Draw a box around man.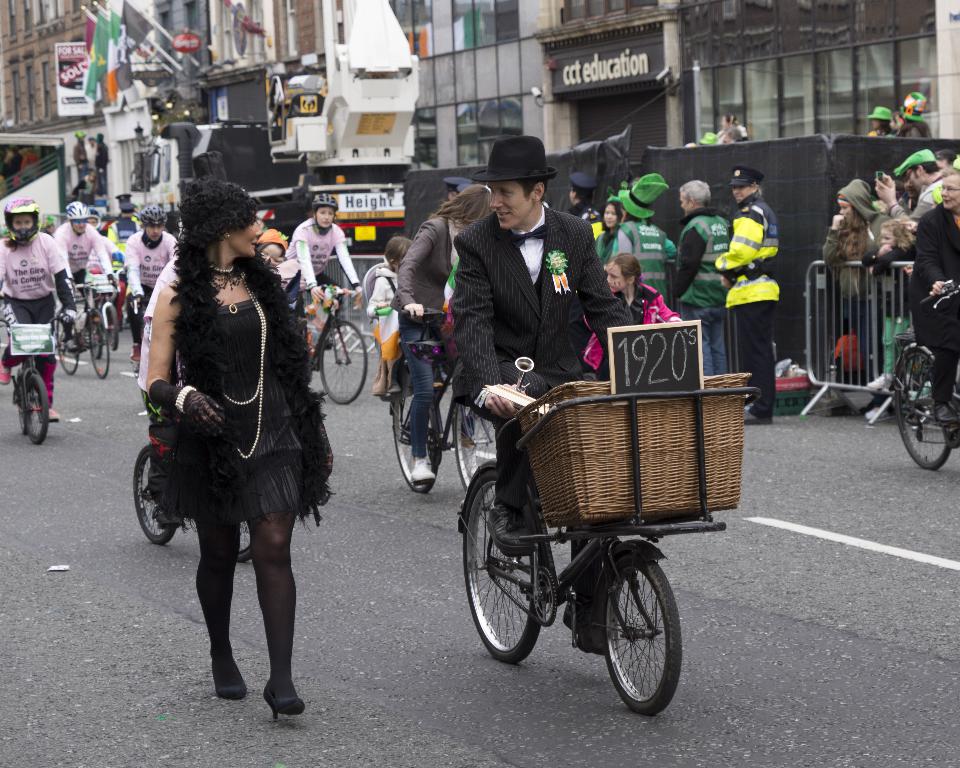
crop(424, 145, 623, 447).
